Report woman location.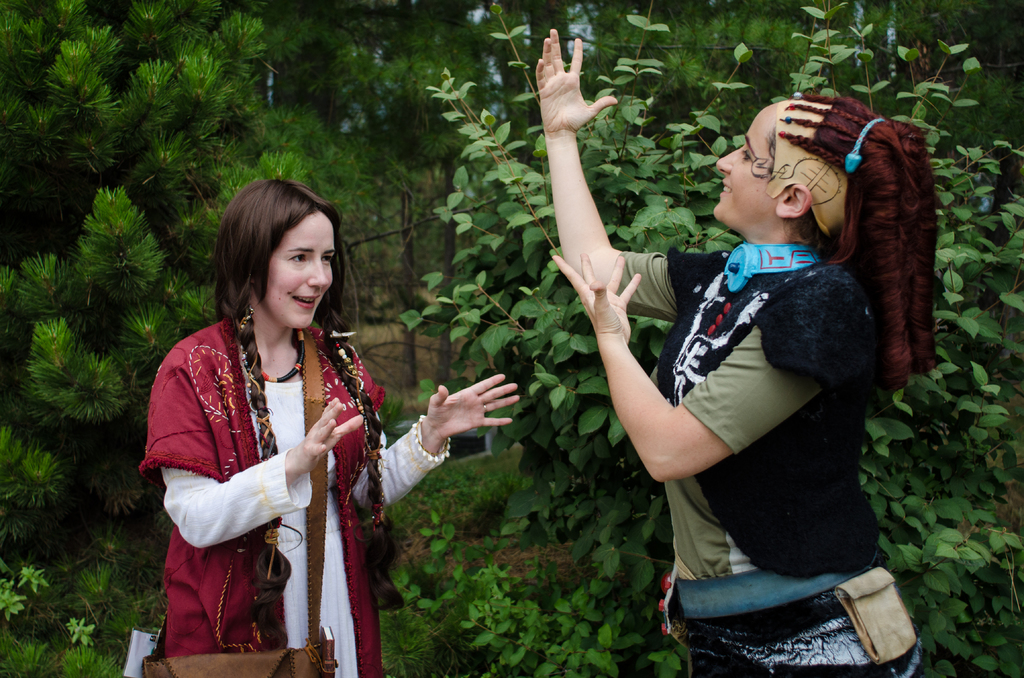
Report: x1=534 y1=26 x2=937 y2=677.
